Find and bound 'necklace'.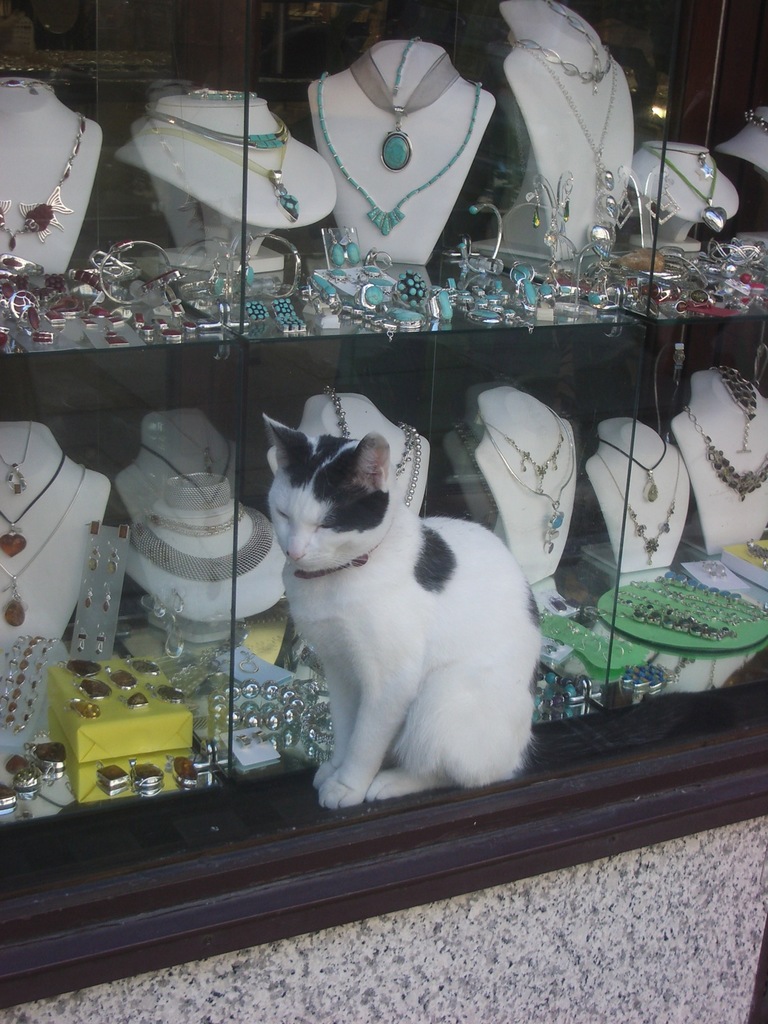
Bound: Rect(129, 500, 274, 584).
